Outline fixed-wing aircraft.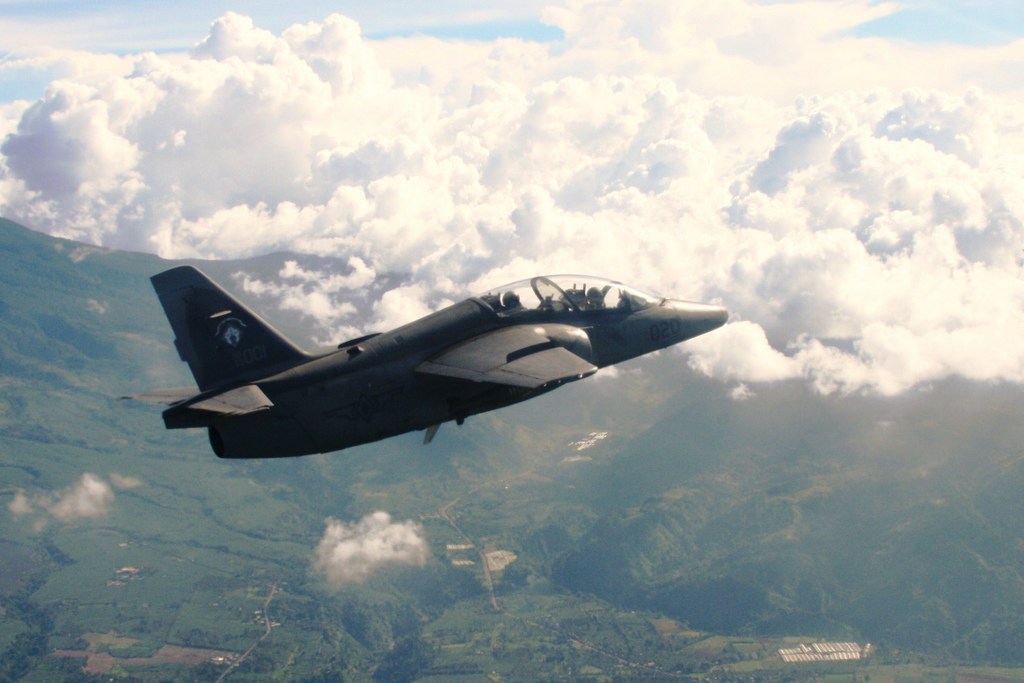
Outline: x1=110, y1=262, x2=731, y2=462.
